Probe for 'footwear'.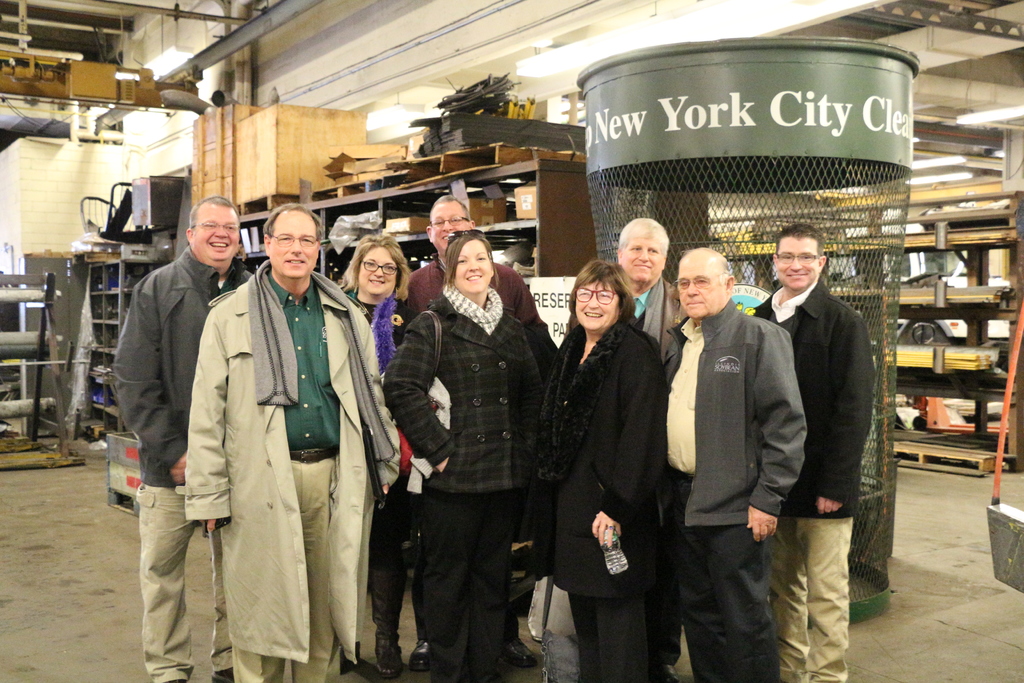
Probe result: [406, 637, 432, 674].
